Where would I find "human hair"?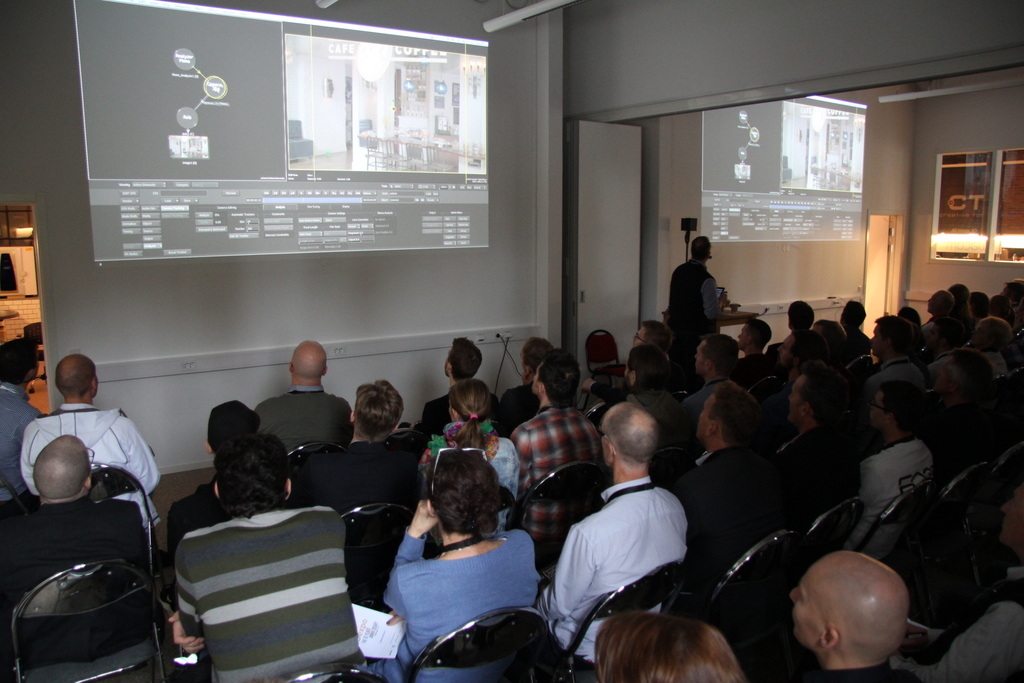
At locate(605, 402, 660, 473).
